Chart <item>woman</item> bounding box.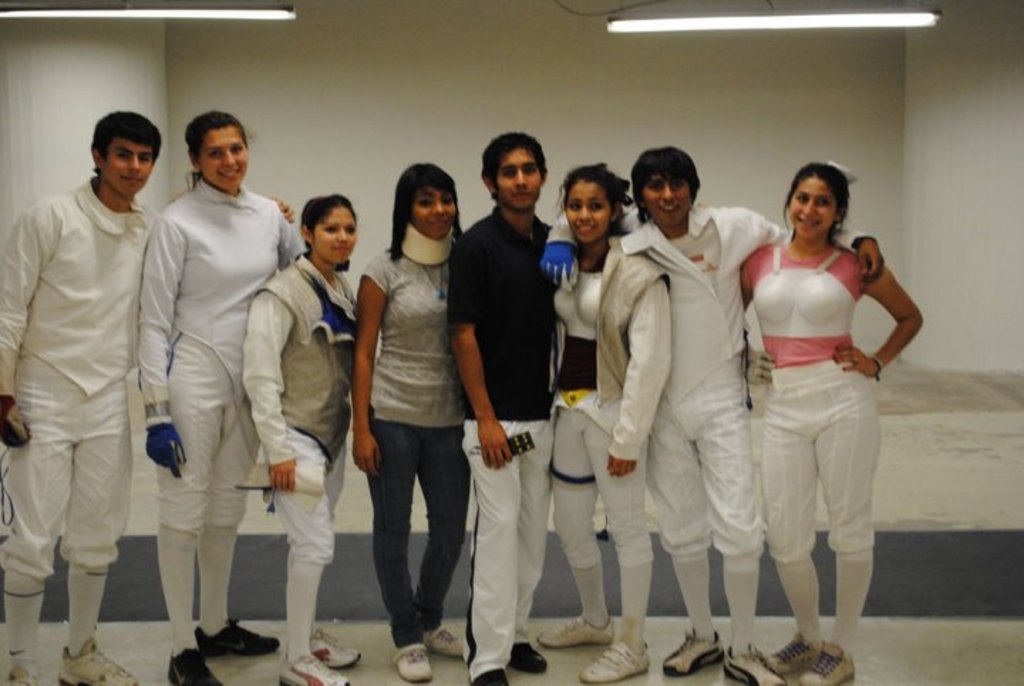
Charted: crop(138, 104, 300, 685).
